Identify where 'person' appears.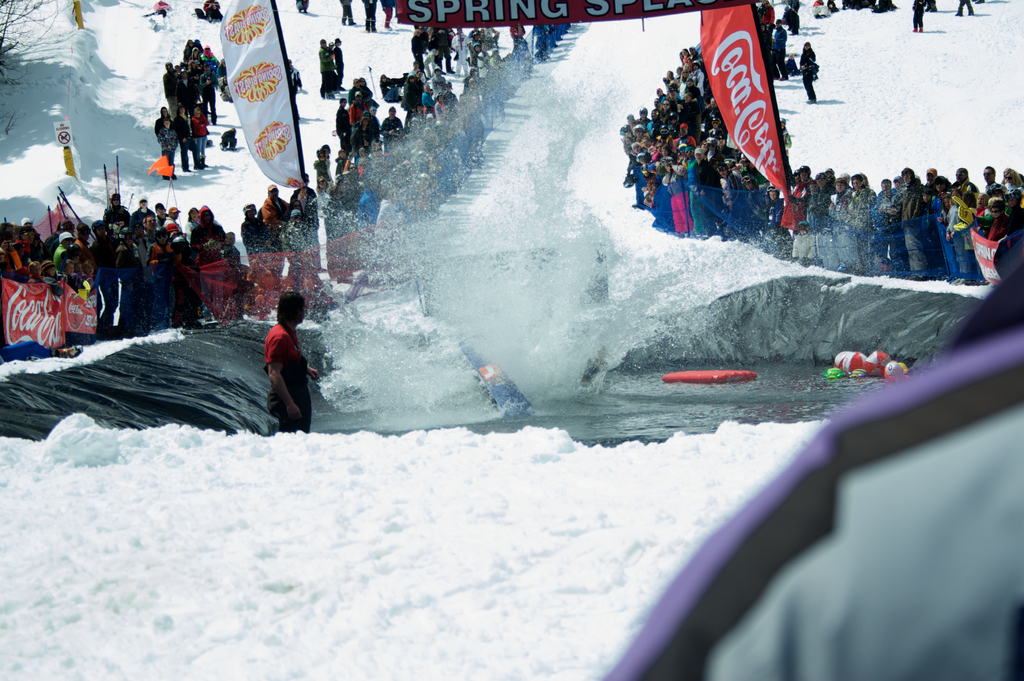
Appears at bbox=[152, 108, 176, 132].
